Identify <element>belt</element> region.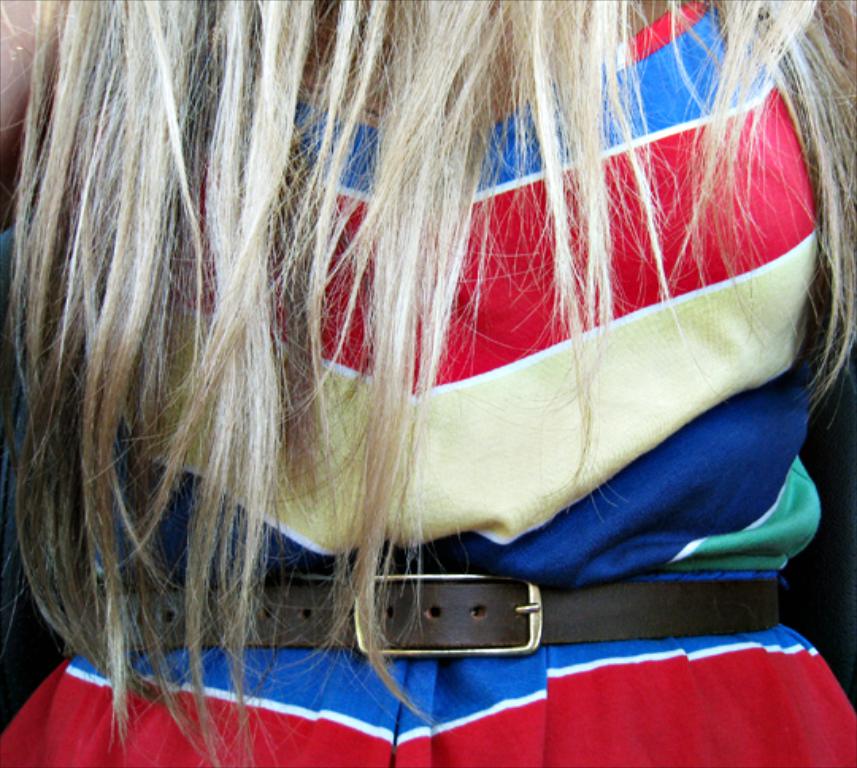
Region: 71/568/779/657.
